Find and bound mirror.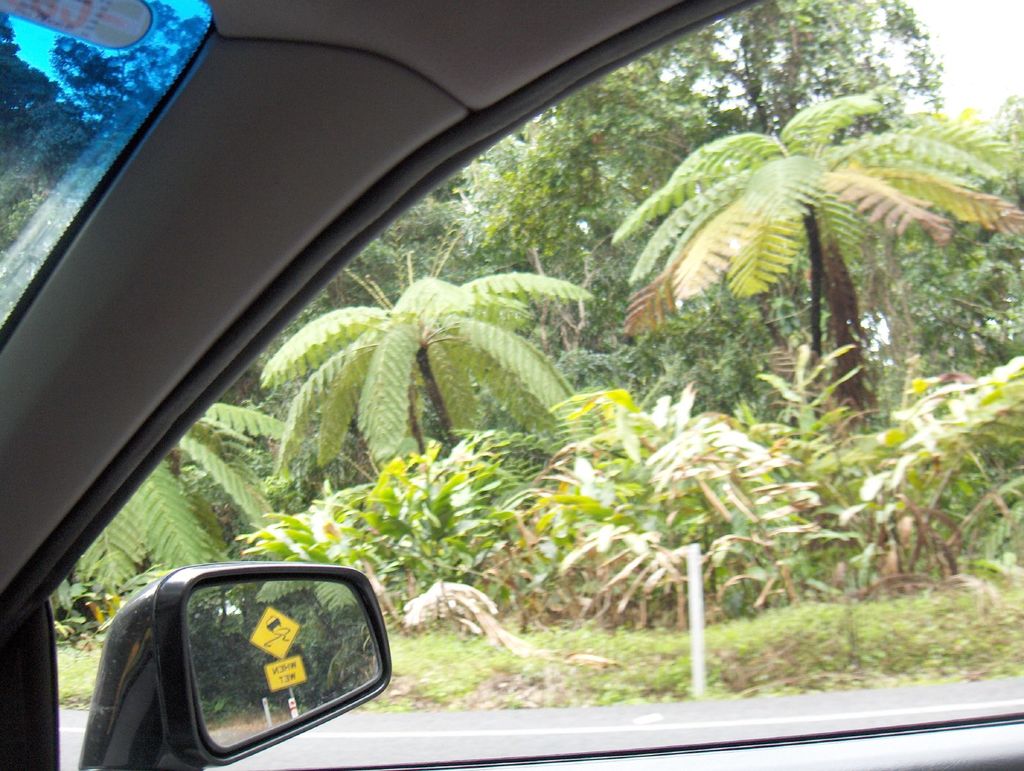
Bound: BBox(0, 0, 213, 332).
